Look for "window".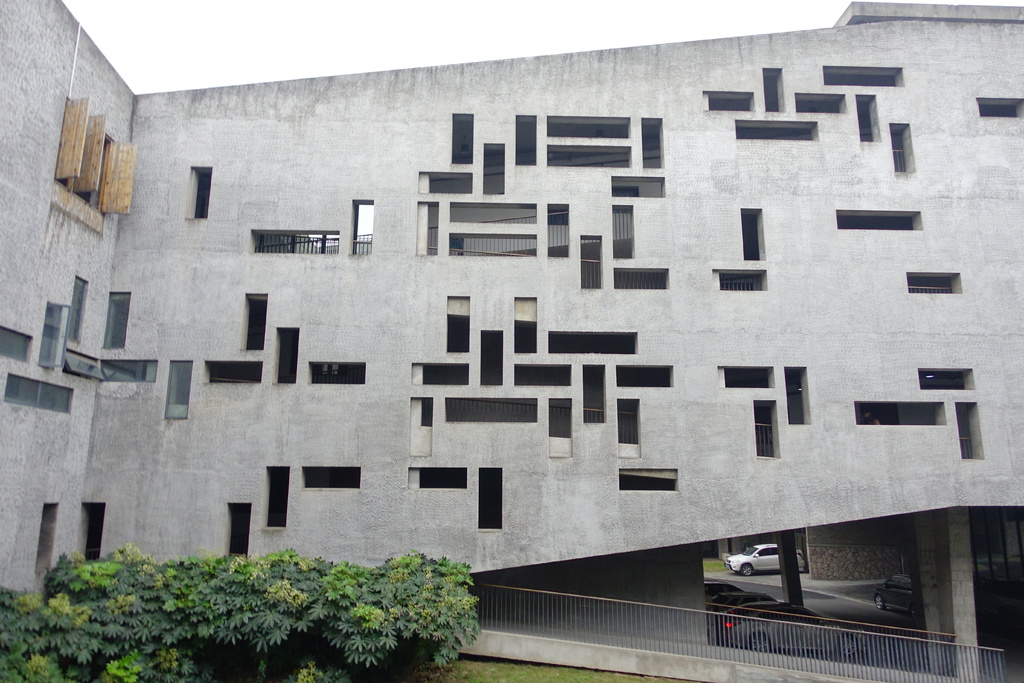
Found: [left=906, top=269, right=963, bottom=295].
